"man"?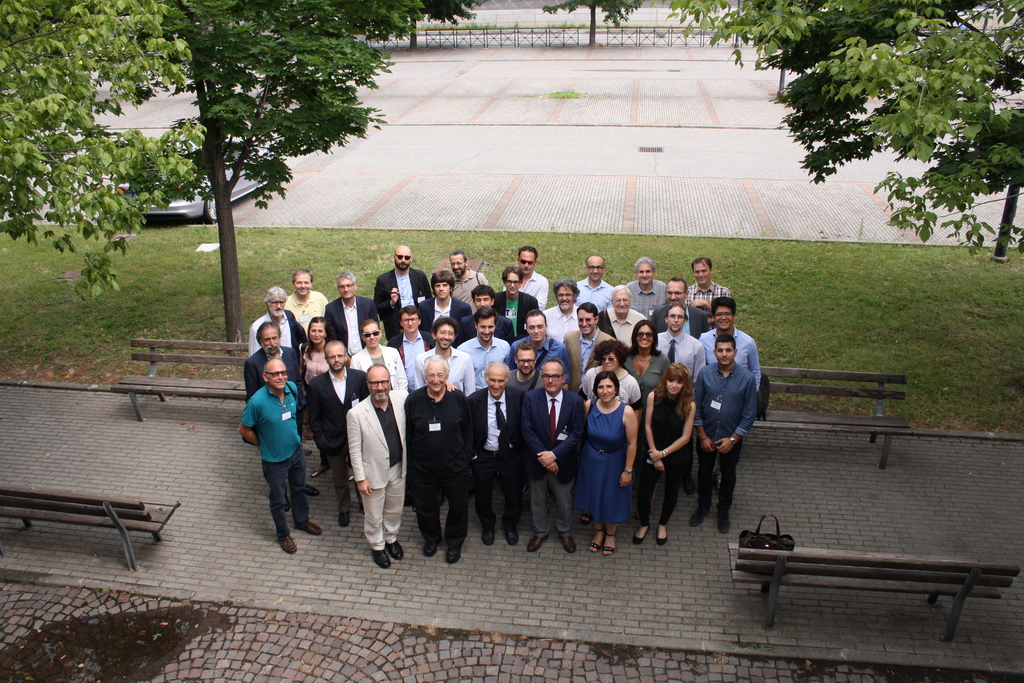
x1=405 y1=352 x2=472 y2=567
